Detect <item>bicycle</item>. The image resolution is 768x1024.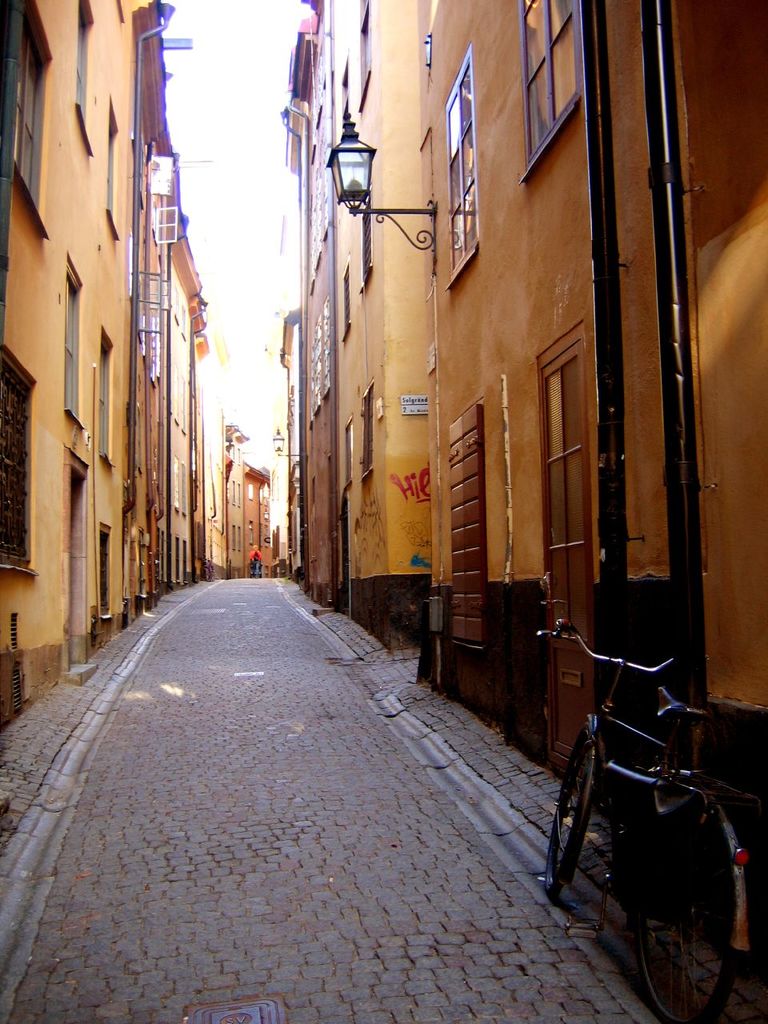
bbox=[558, 612, 746, 988].
